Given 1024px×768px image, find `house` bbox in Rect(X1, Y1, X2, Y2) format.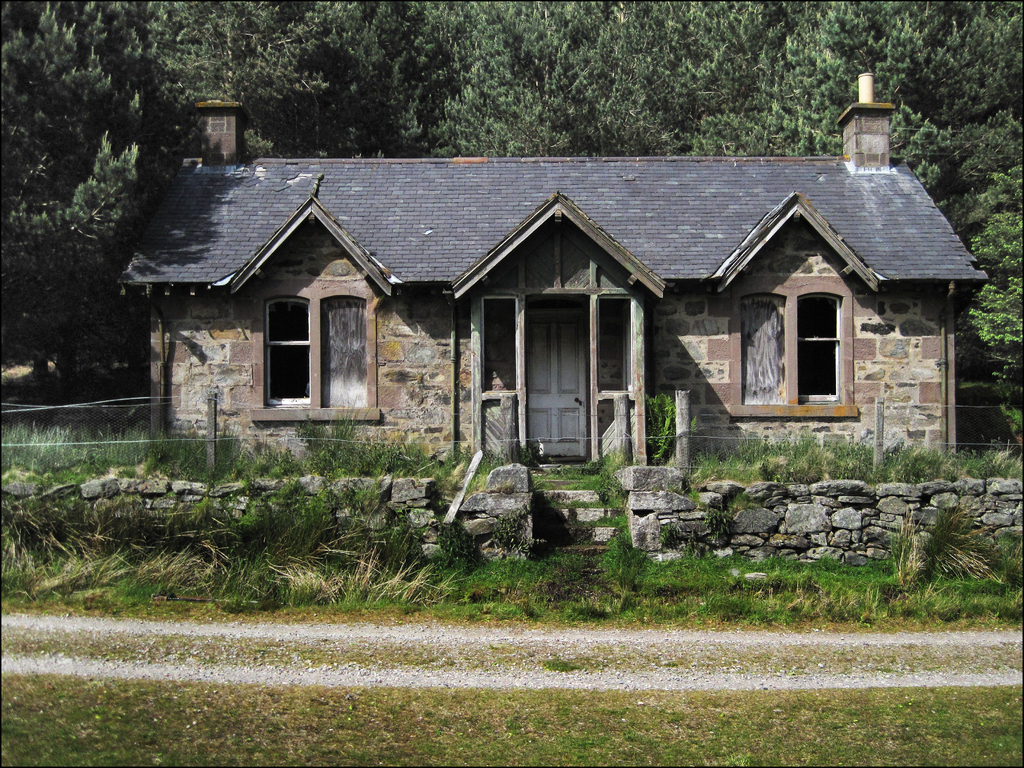
Rect(145, 120, 920, 493).
